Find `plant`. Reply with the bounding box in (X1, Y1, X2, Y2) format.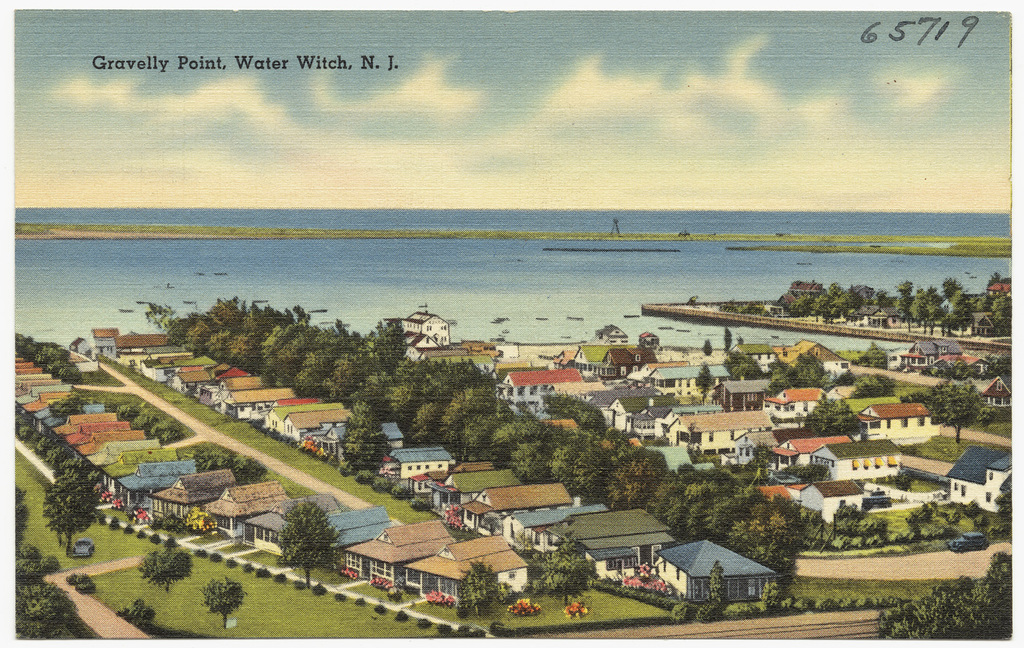
(481, 564, 692, 638).
